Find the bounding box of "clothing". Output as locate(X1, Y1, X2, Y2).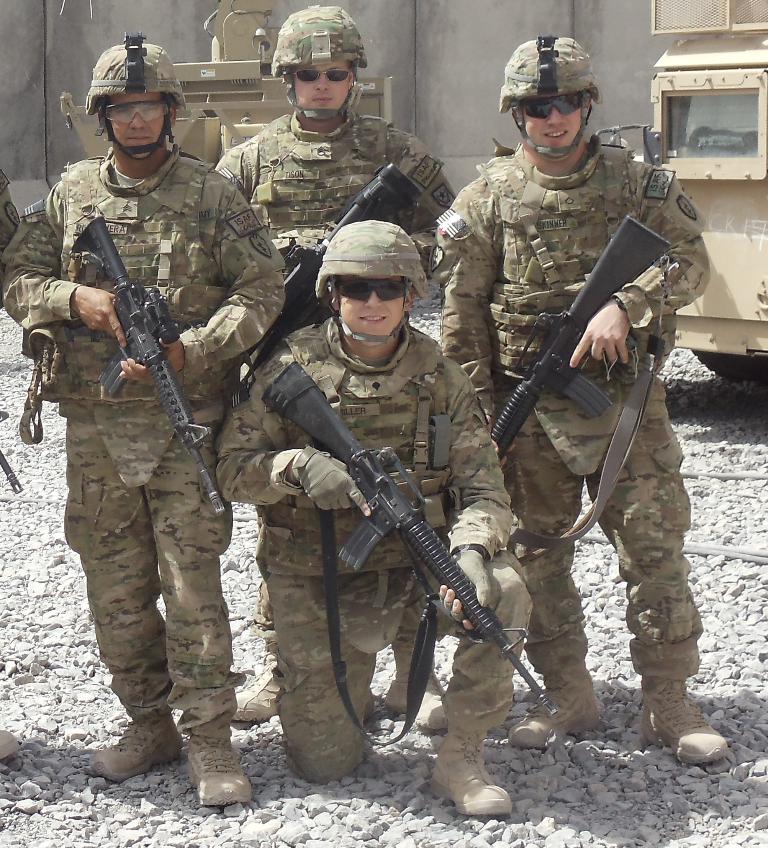
locate(439, 140, 713, 691).
